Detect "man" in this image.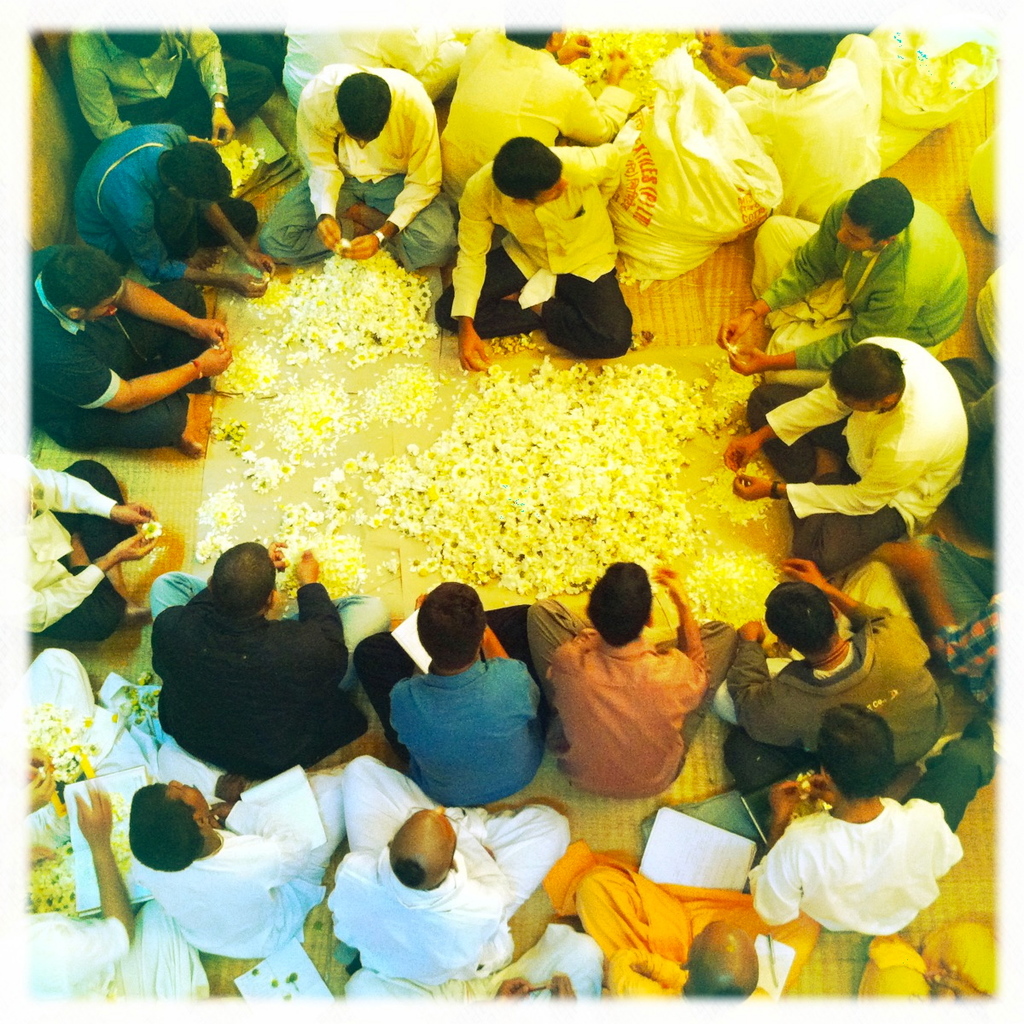
Detection: bbox(119, 736, 359, 957).
